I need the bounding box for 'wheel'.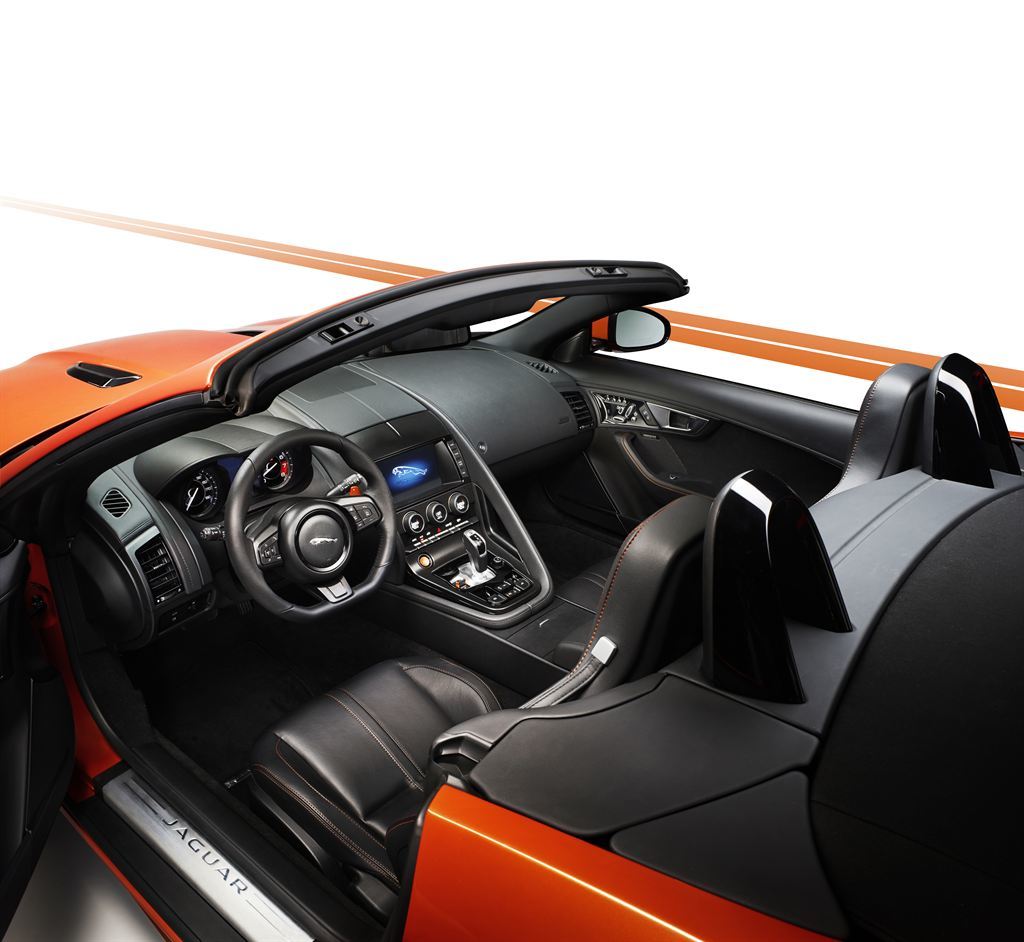
Here it is: 221,428,393,631.
